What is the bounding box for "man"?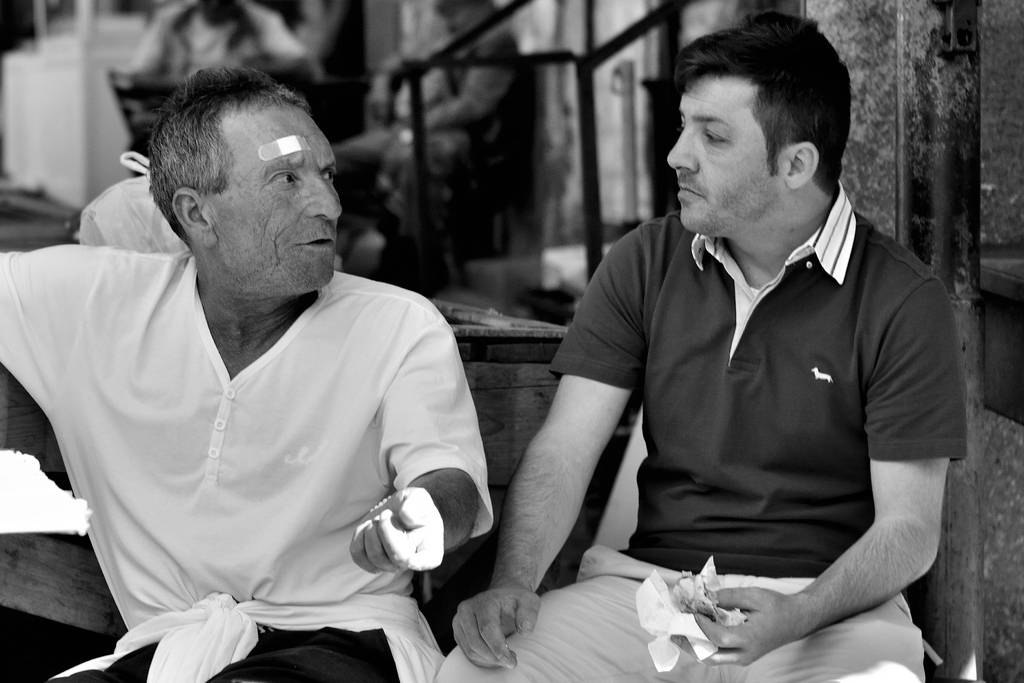
31:62:514:677.
